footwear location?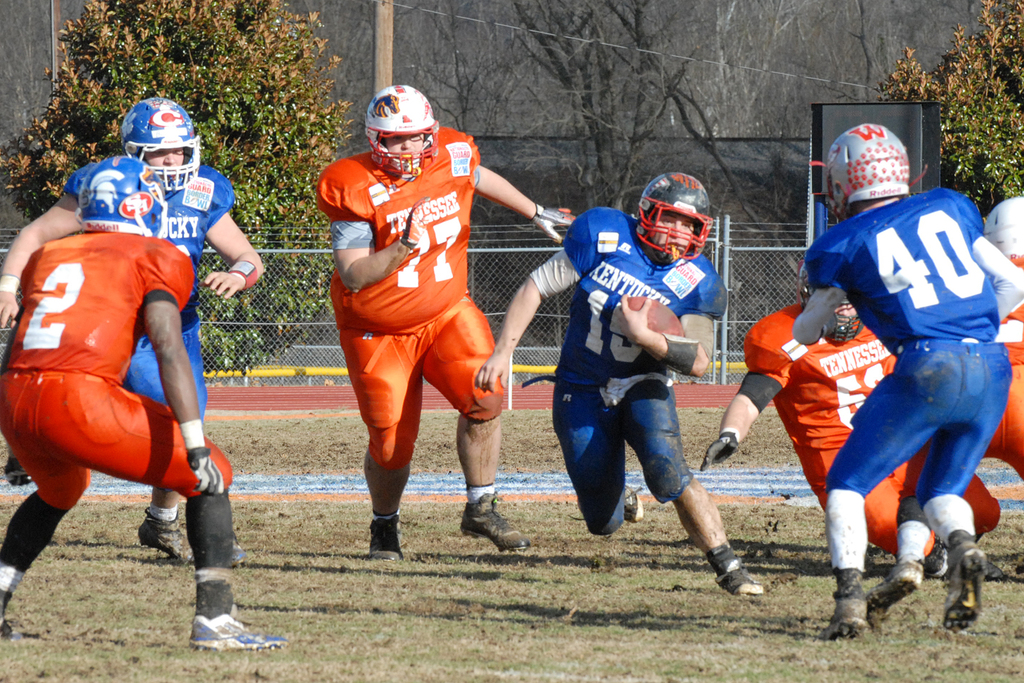
x1=184, y1=597, x2=291, y2=652
